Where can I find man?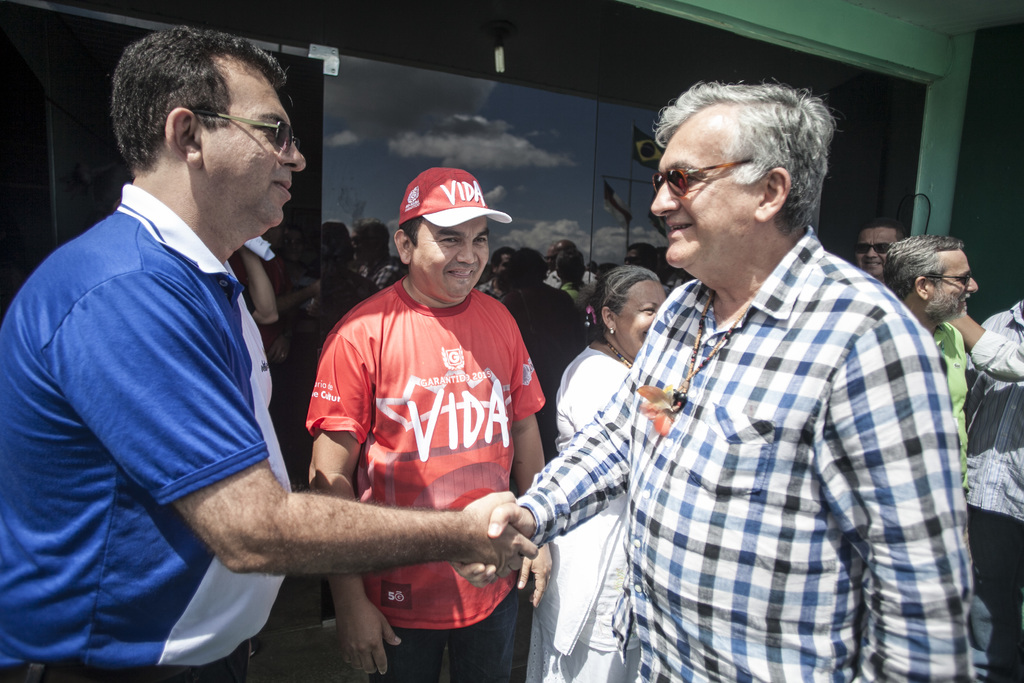
You can find it at rect(853, 217, 904, 286).
